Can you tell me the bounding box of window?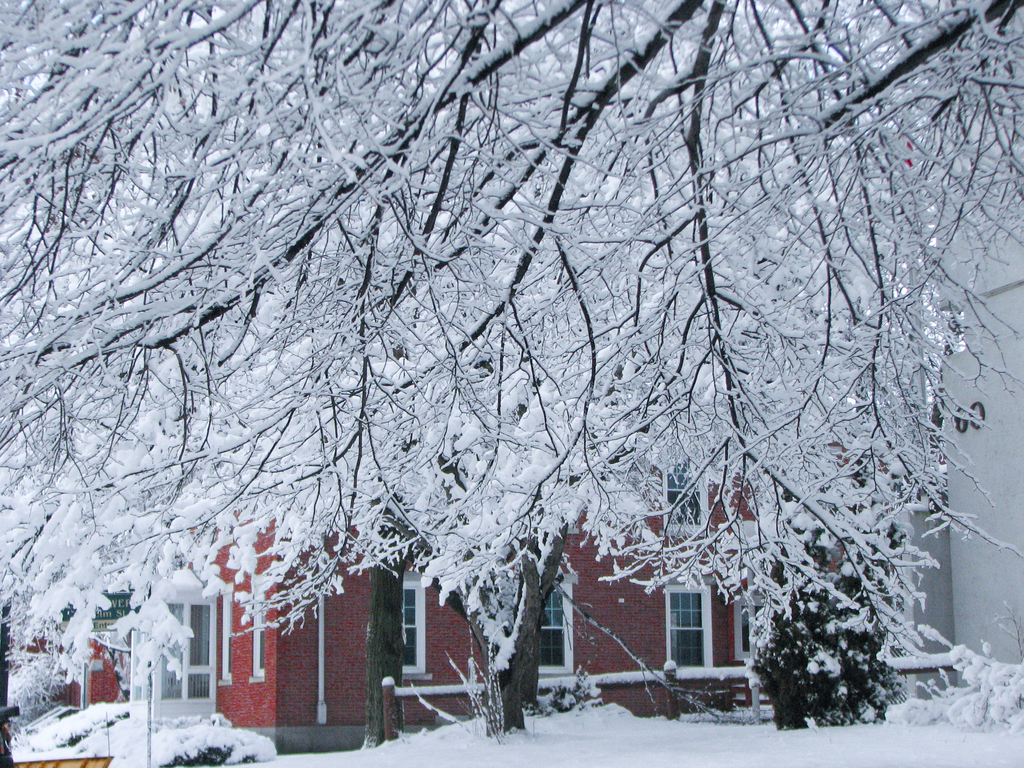
{"x1": 497, "y1": 575, "x2": 576, "y2": 677}.
